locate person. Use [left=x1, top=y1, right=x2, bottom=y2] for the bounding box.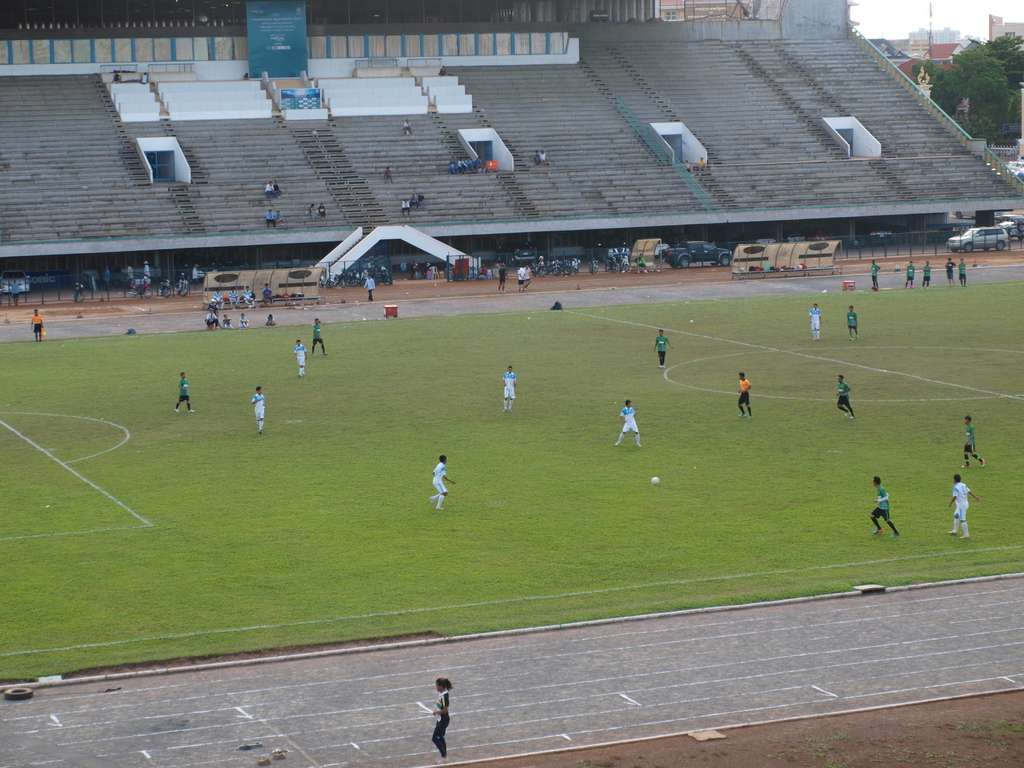
[left=919, top=258, right=932, bottom=288].
